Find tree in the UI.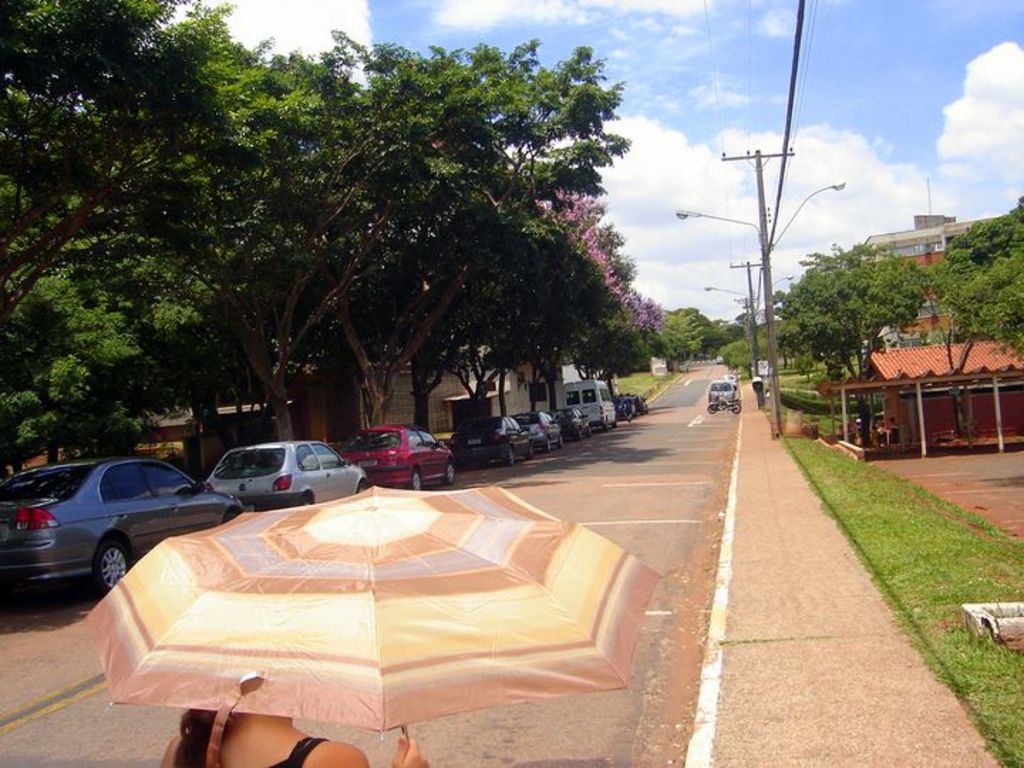
UI element at BBox(654, 302, 752, 373).
